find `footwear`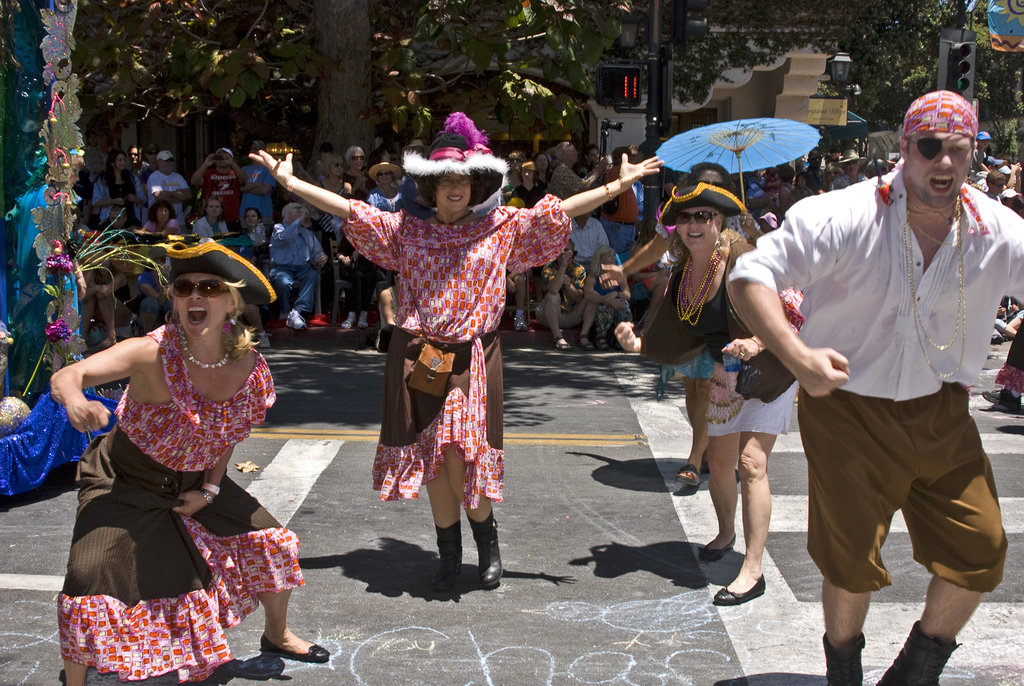
[x1=873, y1=617, x2=963, y2=685]
